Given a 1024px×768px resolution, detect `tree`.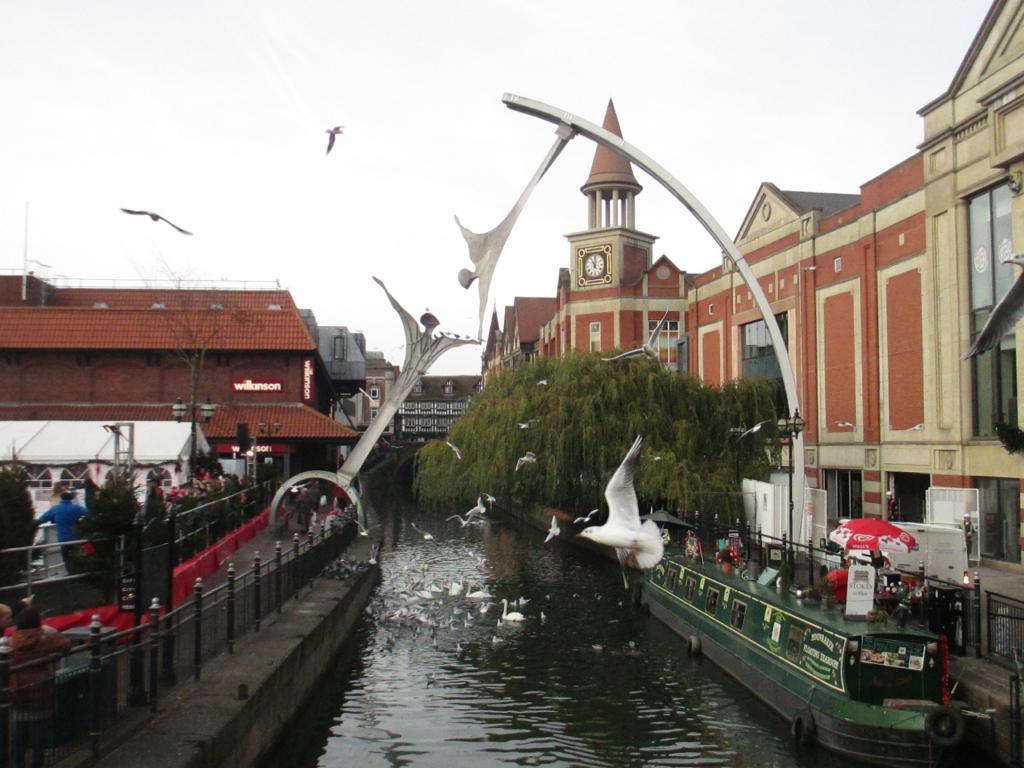
pyautogui.locateOnScreen(86, 463, 140, 610).
